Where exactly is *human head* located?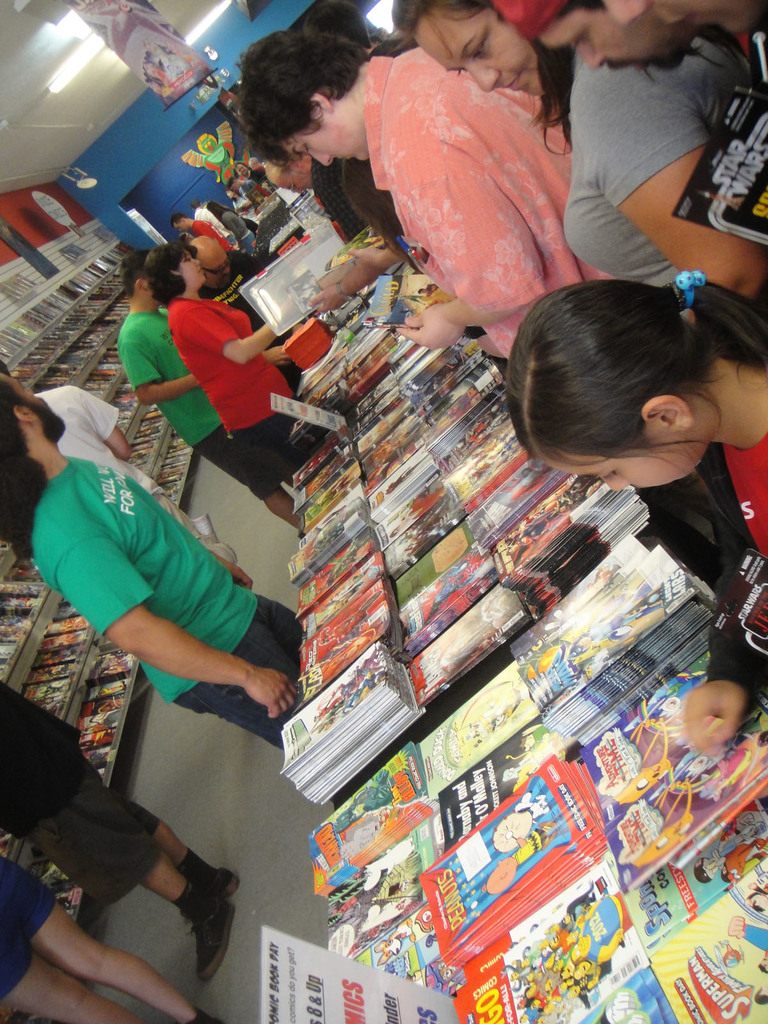
Its bounding box is bbox=(497, 278, 726, 497).
